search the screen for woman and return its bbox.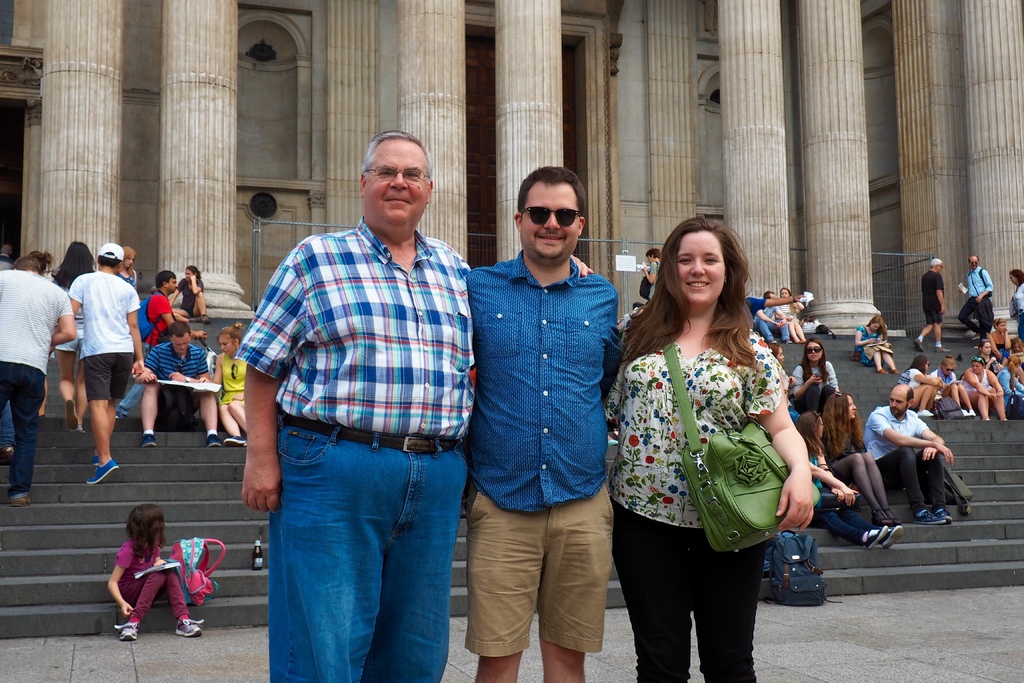
Found: [x1=47, y1=236, x2=94, y2=429].
